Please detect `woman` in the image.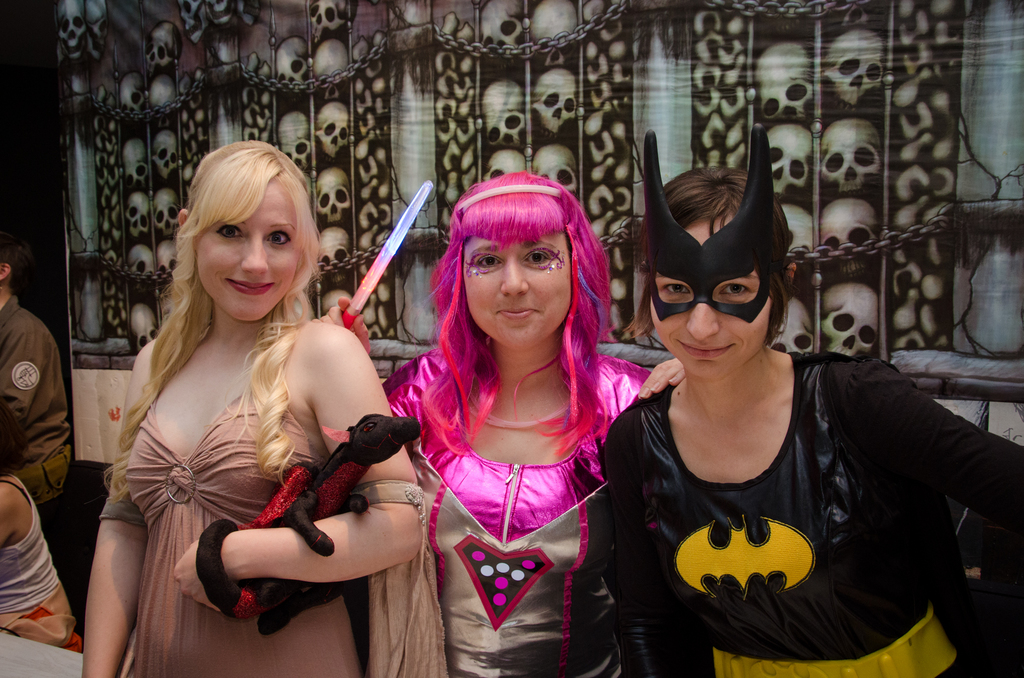
88/157/408/658.
